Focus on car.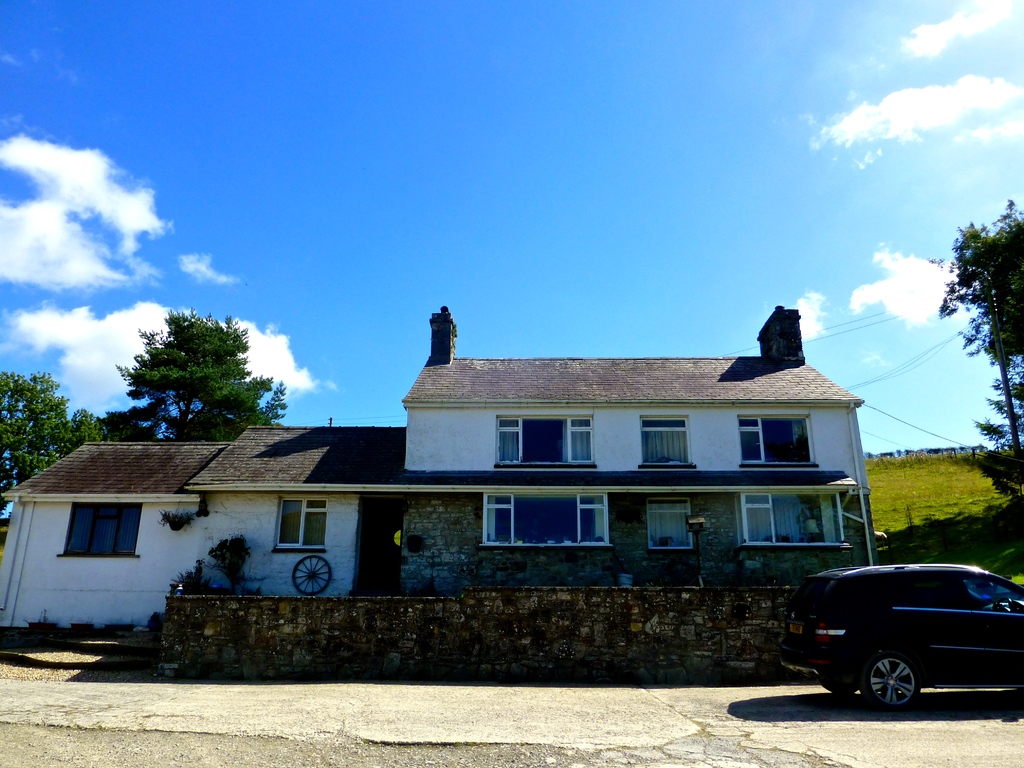
Focused at [764, 560, 1018, 723].
